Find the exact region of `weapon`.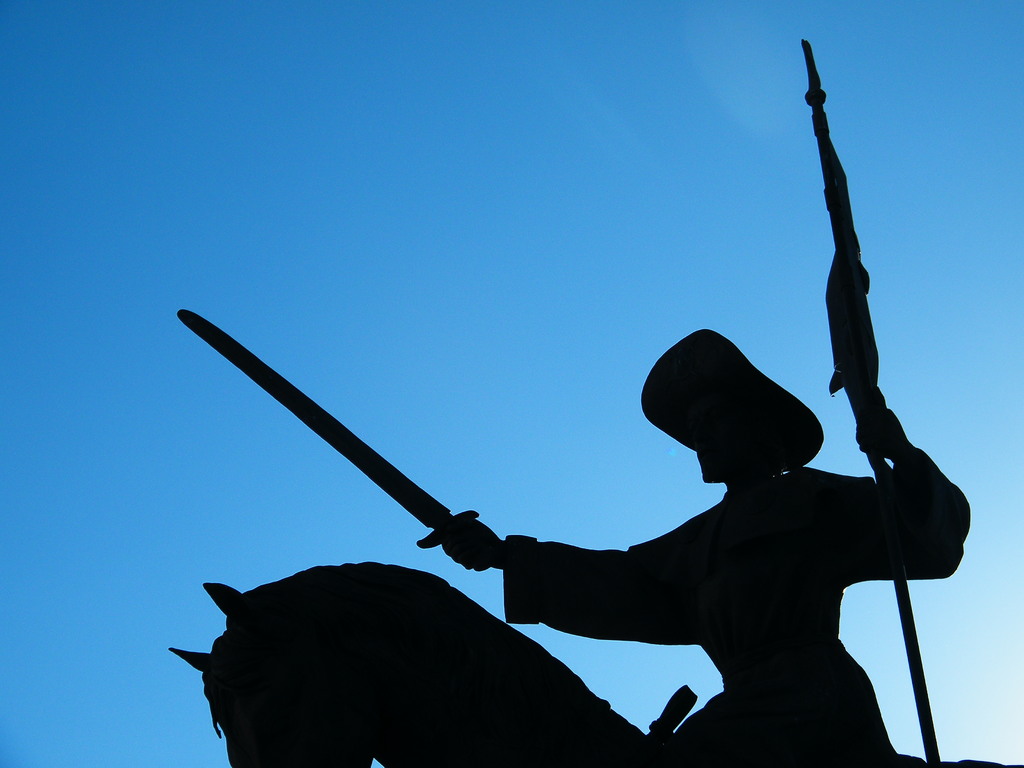
Exact region: bbox=[799, 42, 949, 767].
